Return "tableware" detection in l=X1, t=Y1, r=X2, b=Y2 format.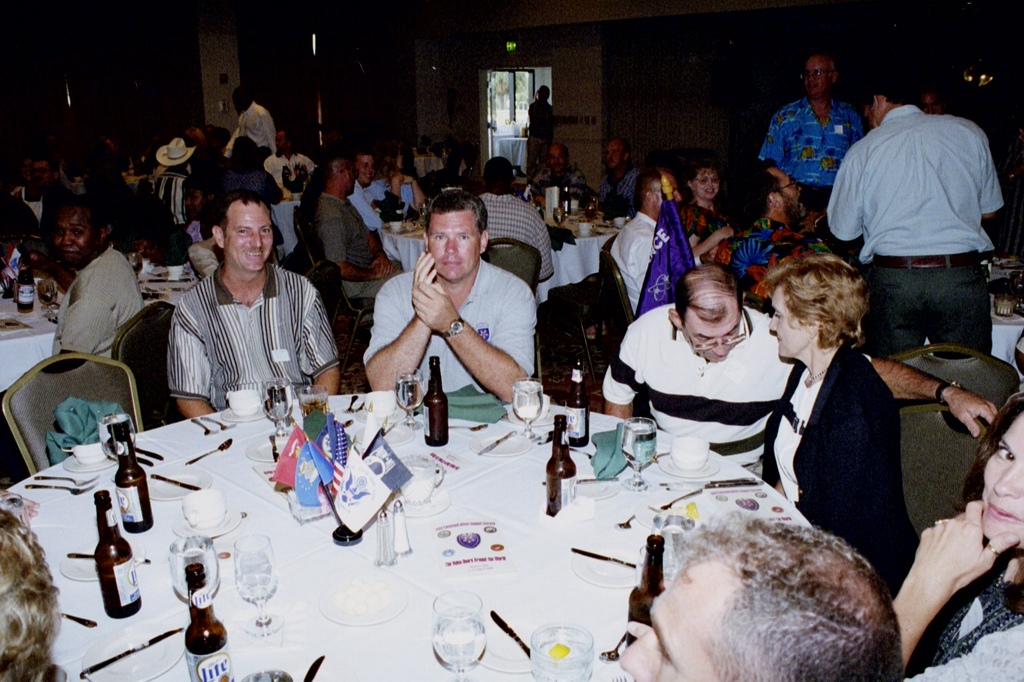
l=512, t=373, r=545, b=427.
